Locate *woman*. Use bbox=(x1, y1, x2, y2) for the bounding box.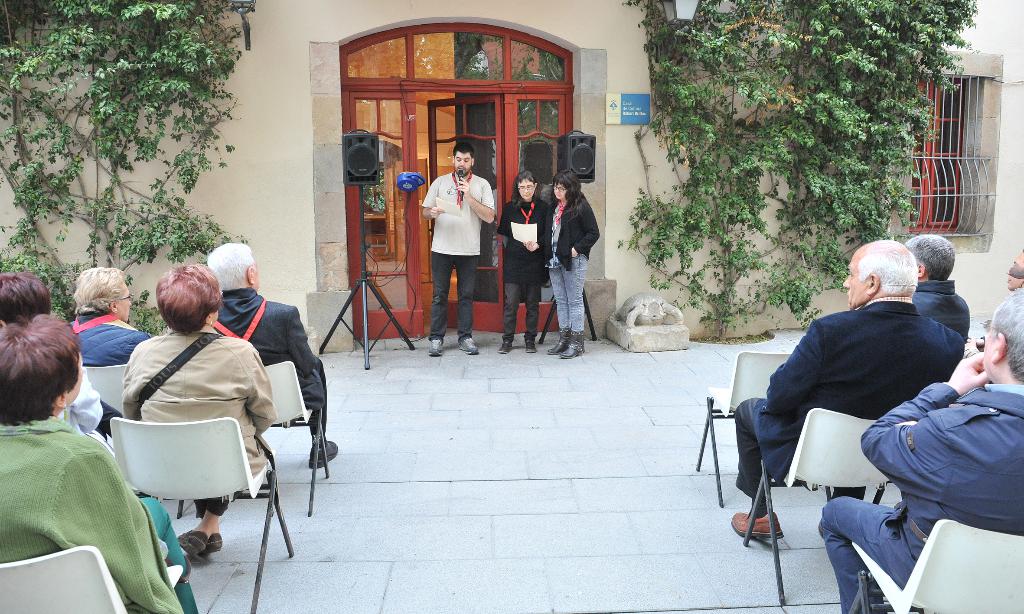
bbox=(499, 172, 550, 359).
